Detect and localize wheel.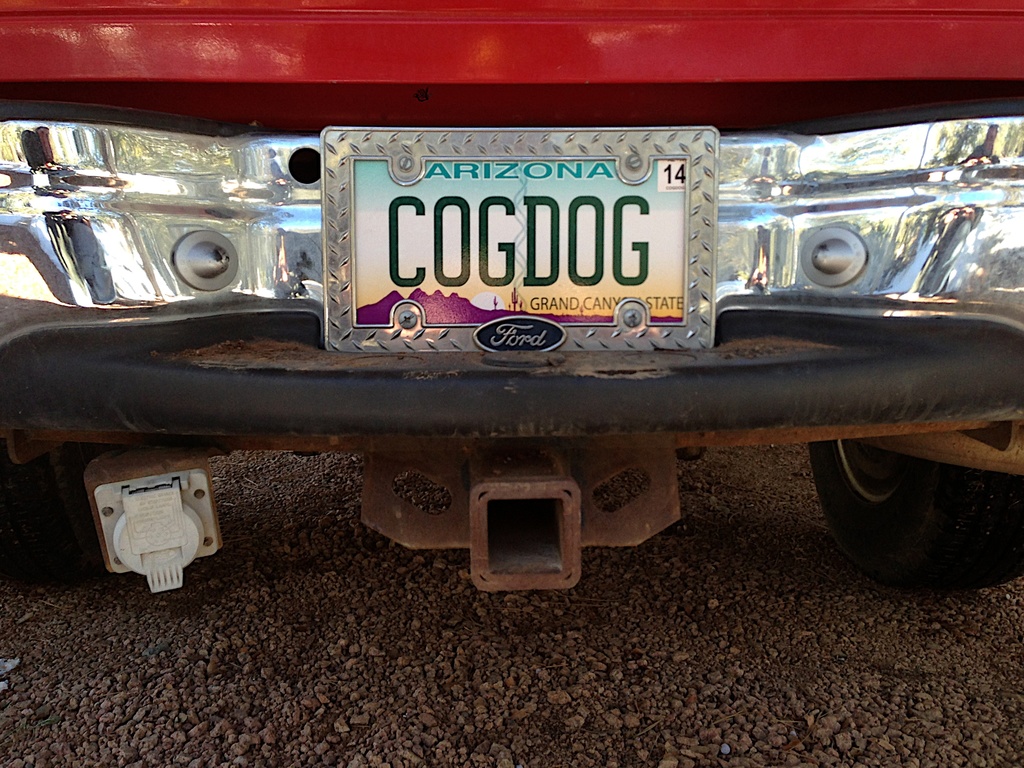
Localized at bbox=(809, 447, 1021, 574).
